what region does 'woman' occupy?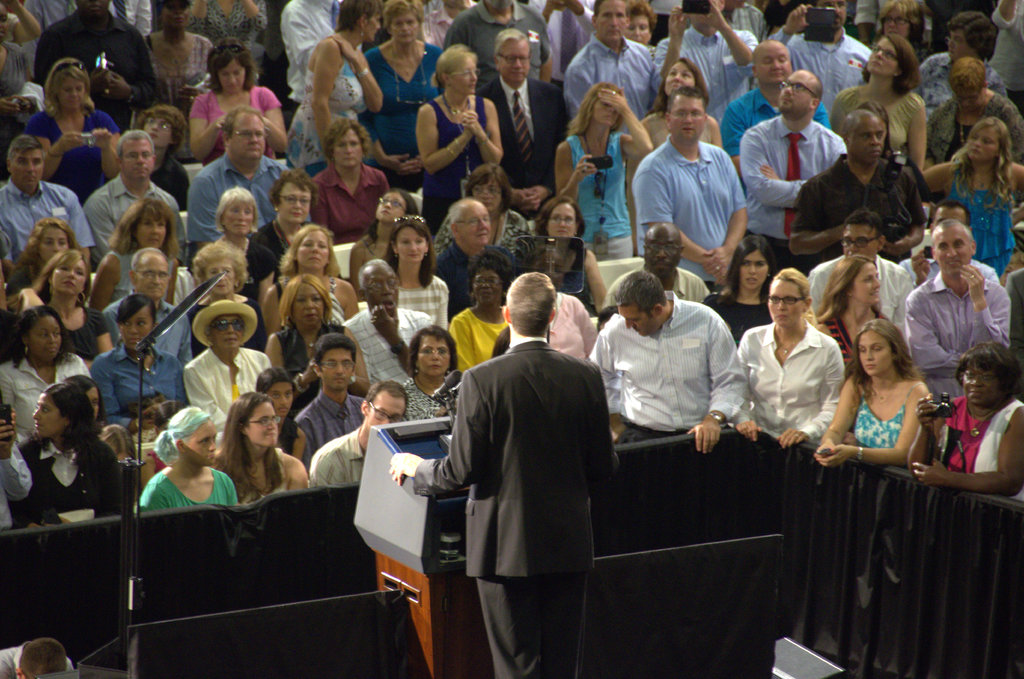
left=908, top=337, right=1023, bottom=510.
